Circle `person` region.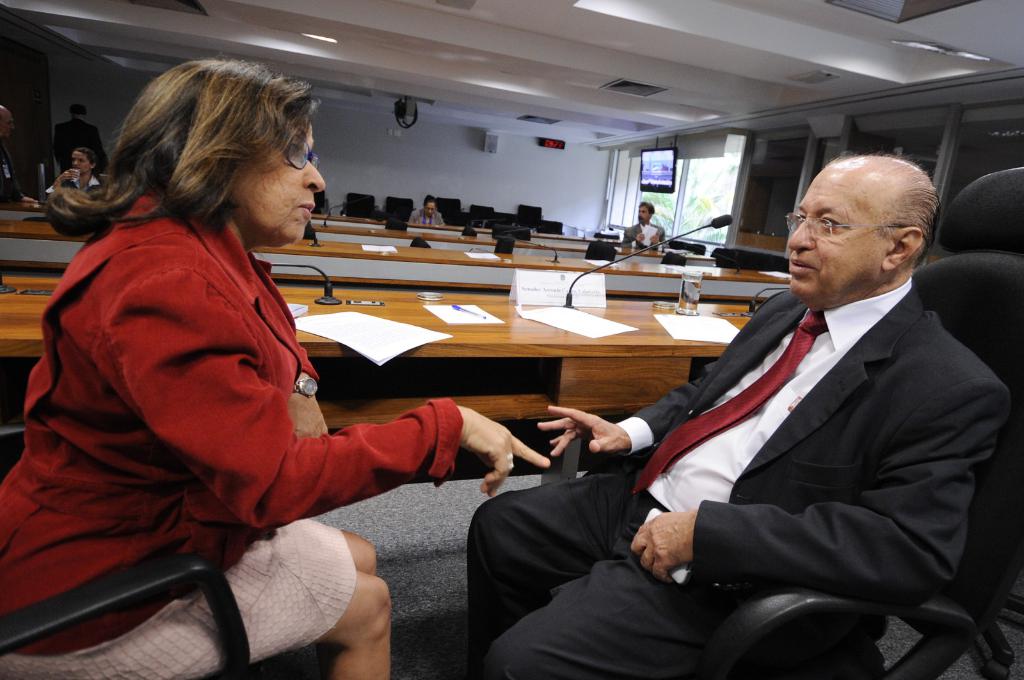
Region: 458/153/1016/679.
